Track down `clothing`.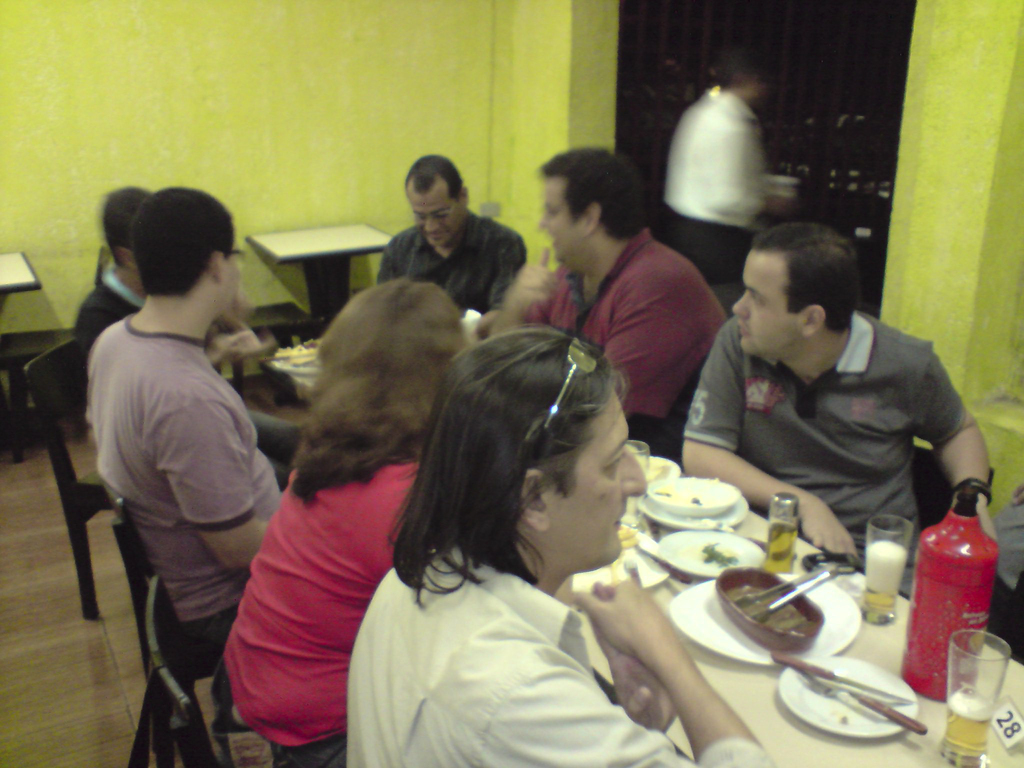
Tracked to bbox(74, 267, 149, 377).
